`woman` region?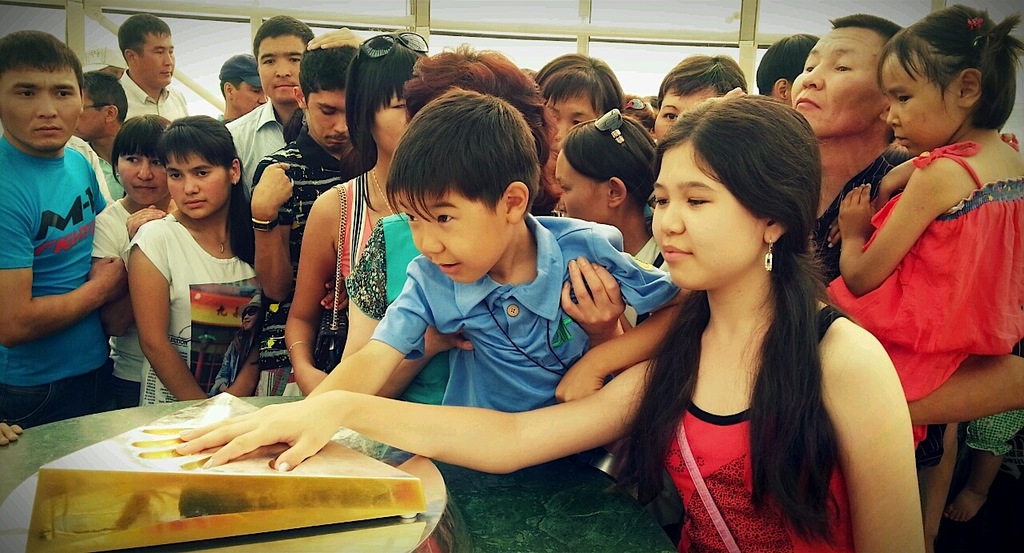
pyautogui.locateOnScreen(278, 34, 432, 391)
